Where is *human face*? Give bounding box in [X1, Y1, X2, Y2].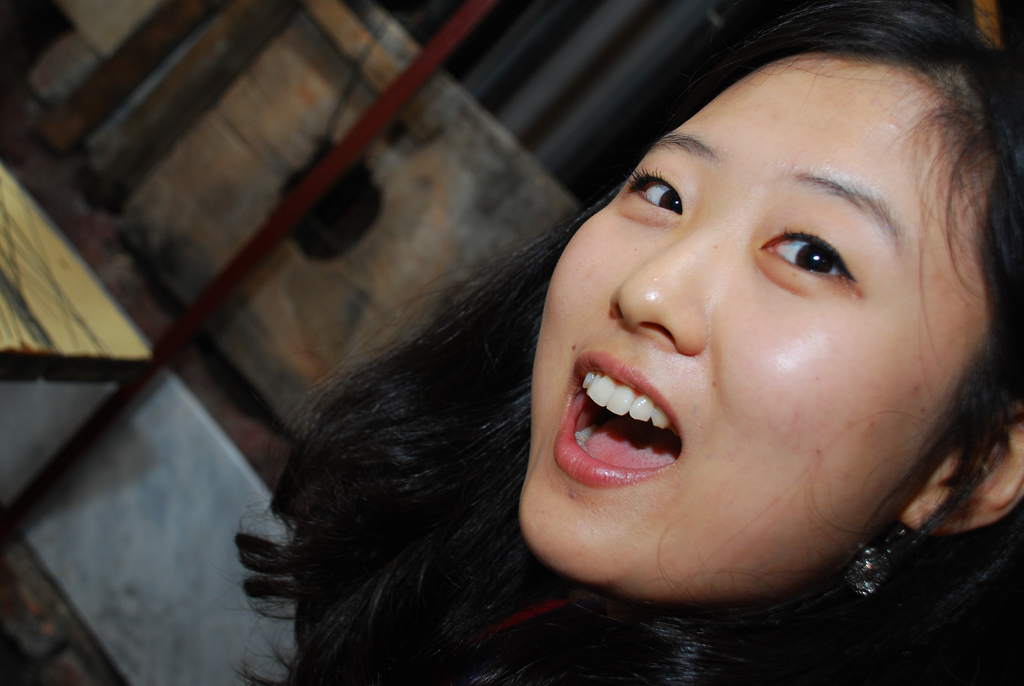
[517, 64, 1003, 592].
